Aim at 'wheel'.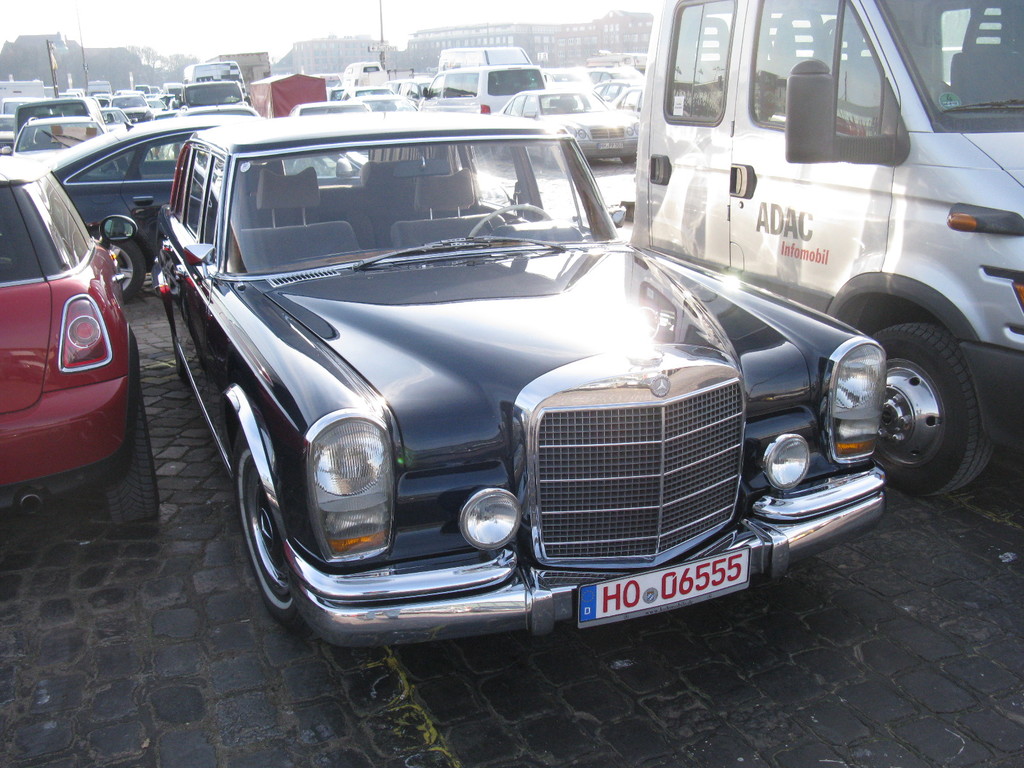
Aimed at BBox(543, 147, 559, 168).
